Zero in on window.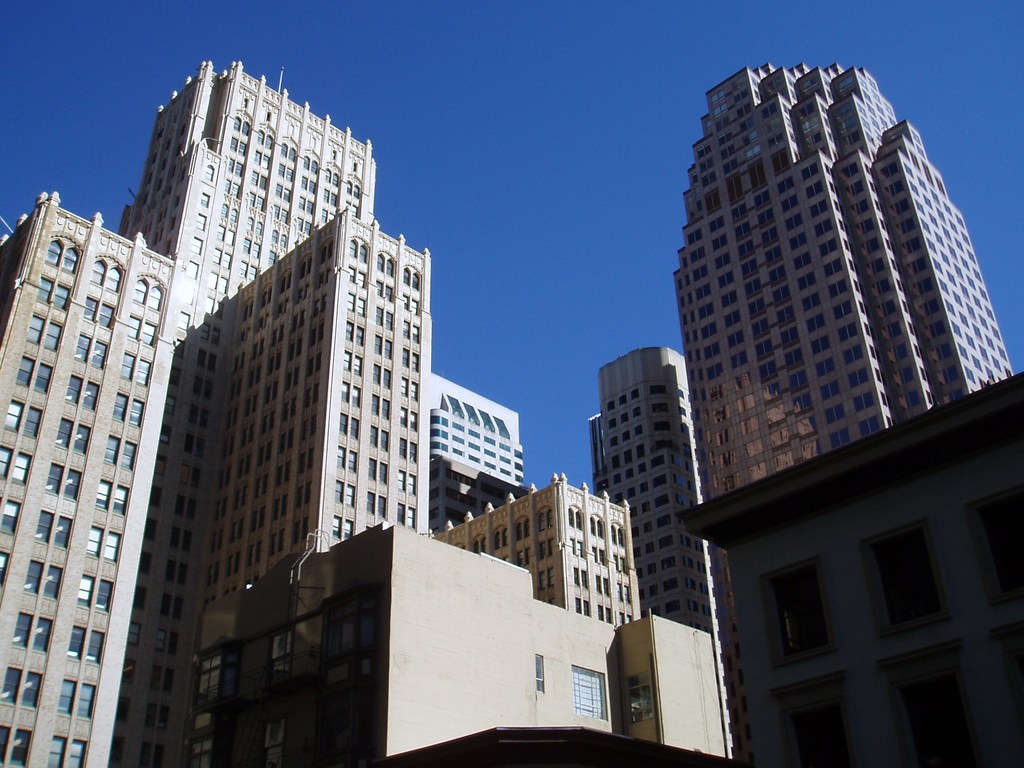
Zeroed in: (15, 671, 45, 711).
